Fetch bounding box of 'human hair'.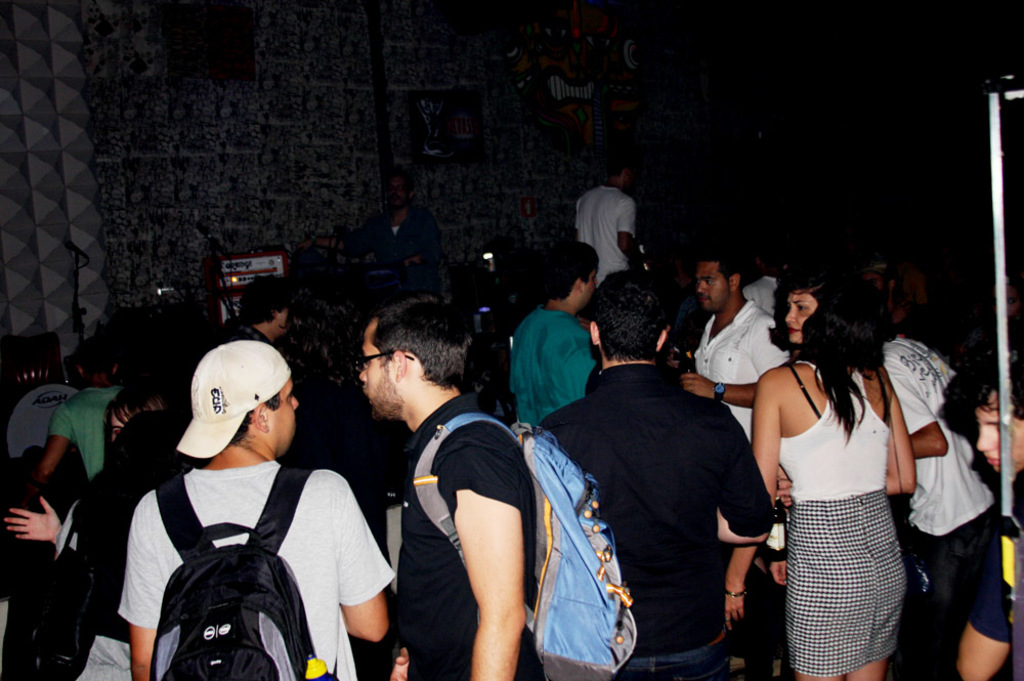
Bbox: [228, 391, 283, 451].
